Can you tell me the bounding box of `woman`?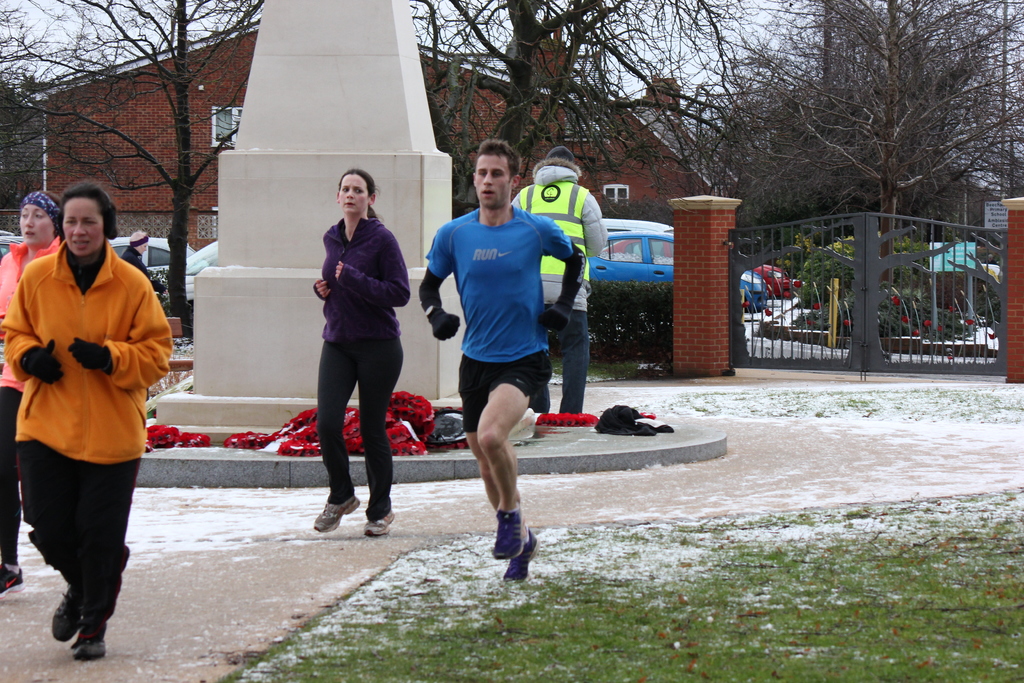
l=294, t=160, r=404, b=537.
